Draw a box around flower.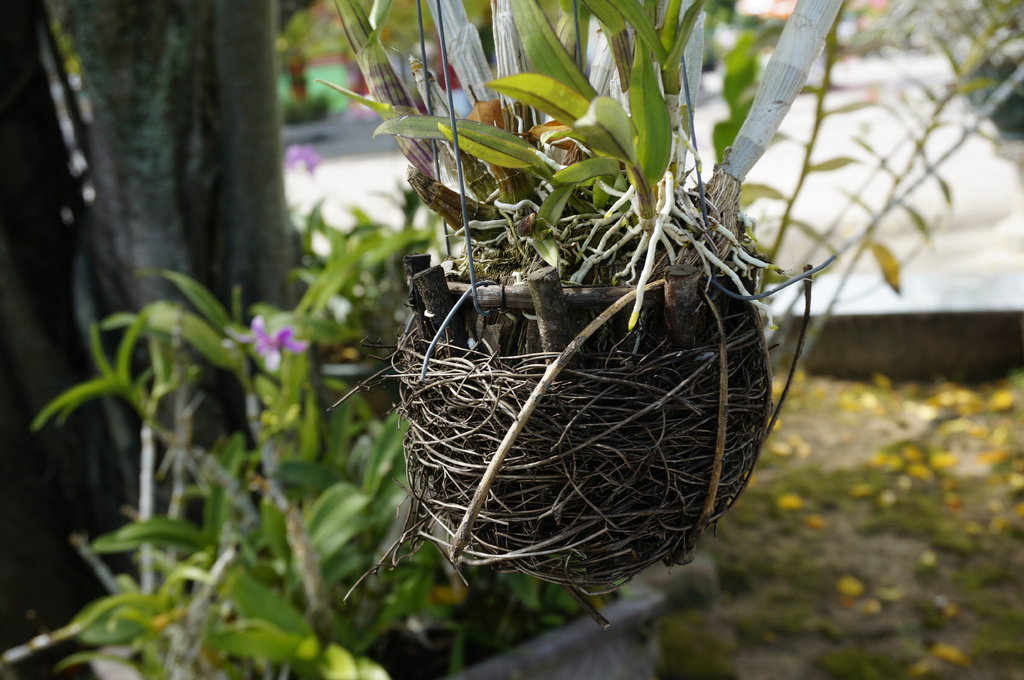
284, 145, 323, 175.
